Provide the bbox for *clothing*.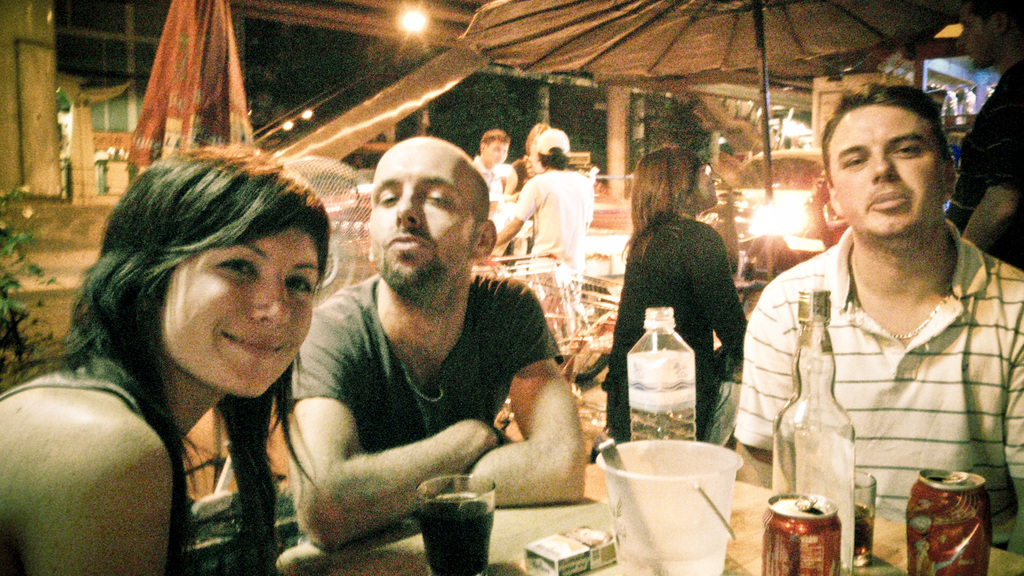
[left=286, top=272, right=565, bottom=454].
